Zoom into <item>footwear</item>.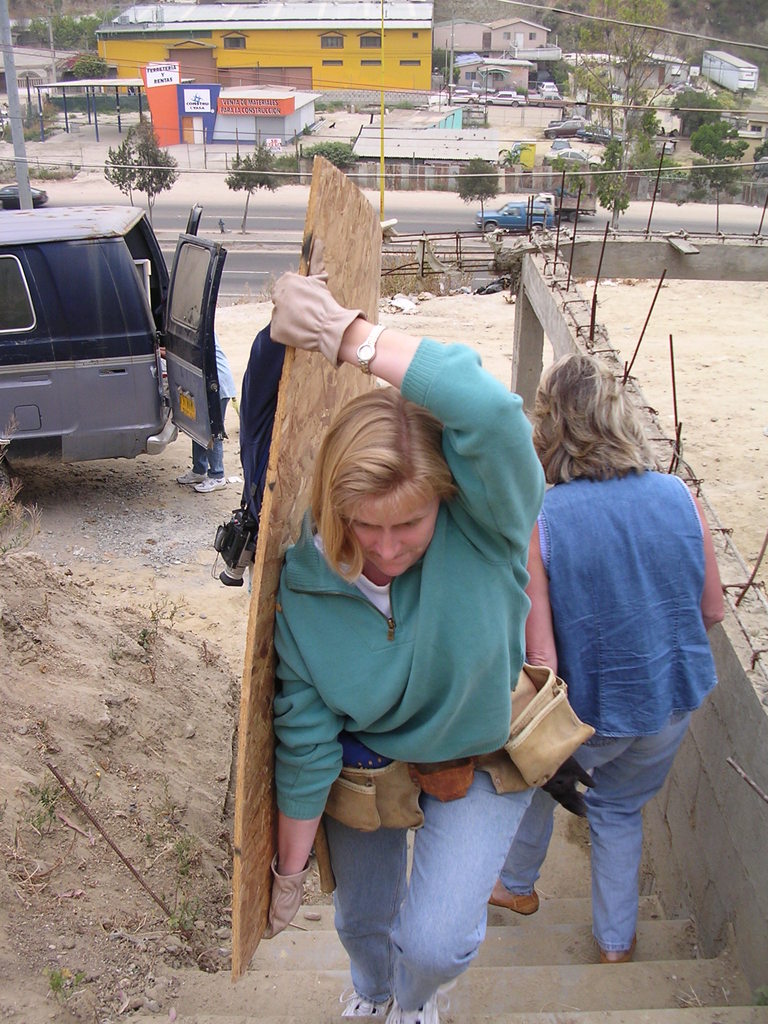
Zoom target: (488, 876, 541, 908).
